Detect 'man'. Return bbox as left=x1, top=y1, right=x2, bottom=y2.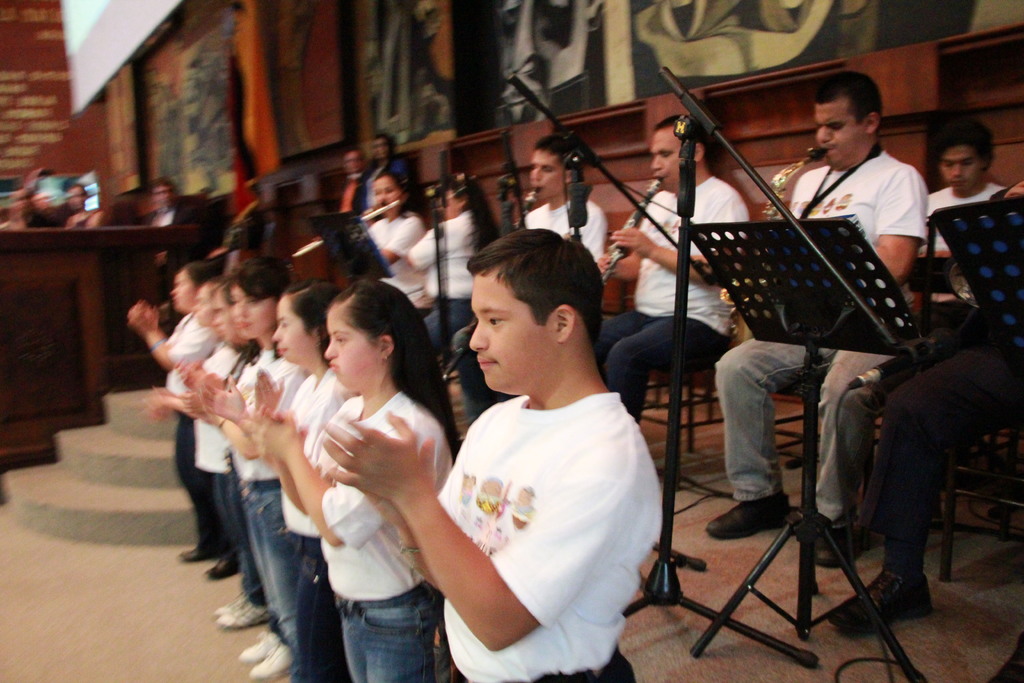
left=924, top=114, right=1016, bottom=259.
